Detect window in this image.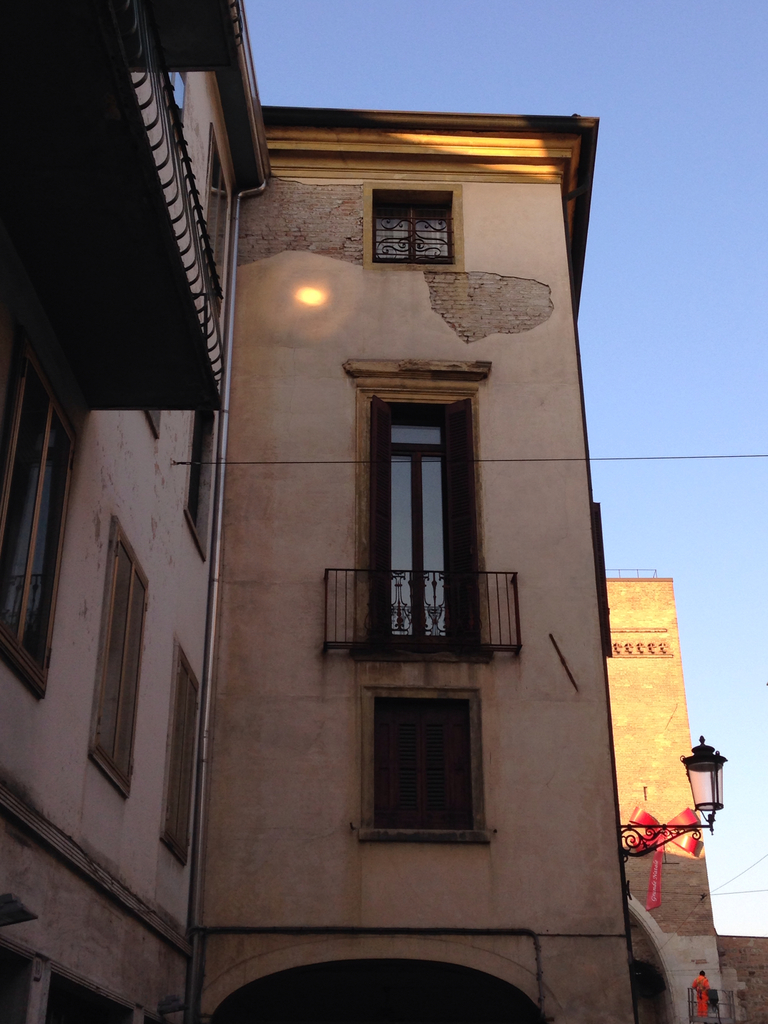
Detection: pyautogui.locateOnScreen(380, 674, 489, 849).
